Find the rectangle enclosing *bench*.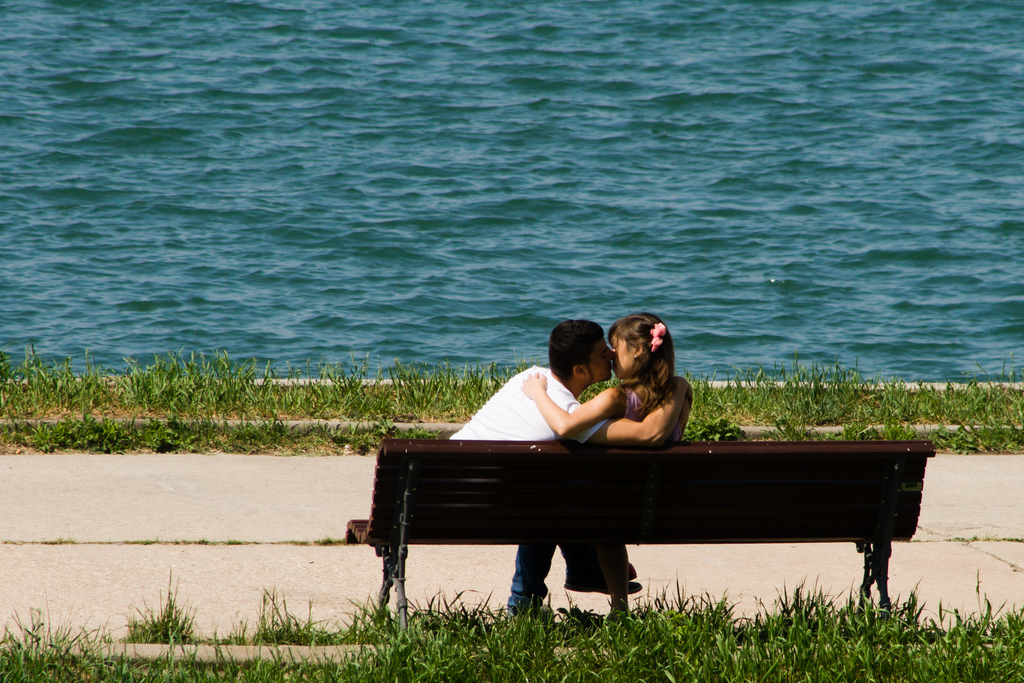
<region>332, 415, 941, 632</region>.
